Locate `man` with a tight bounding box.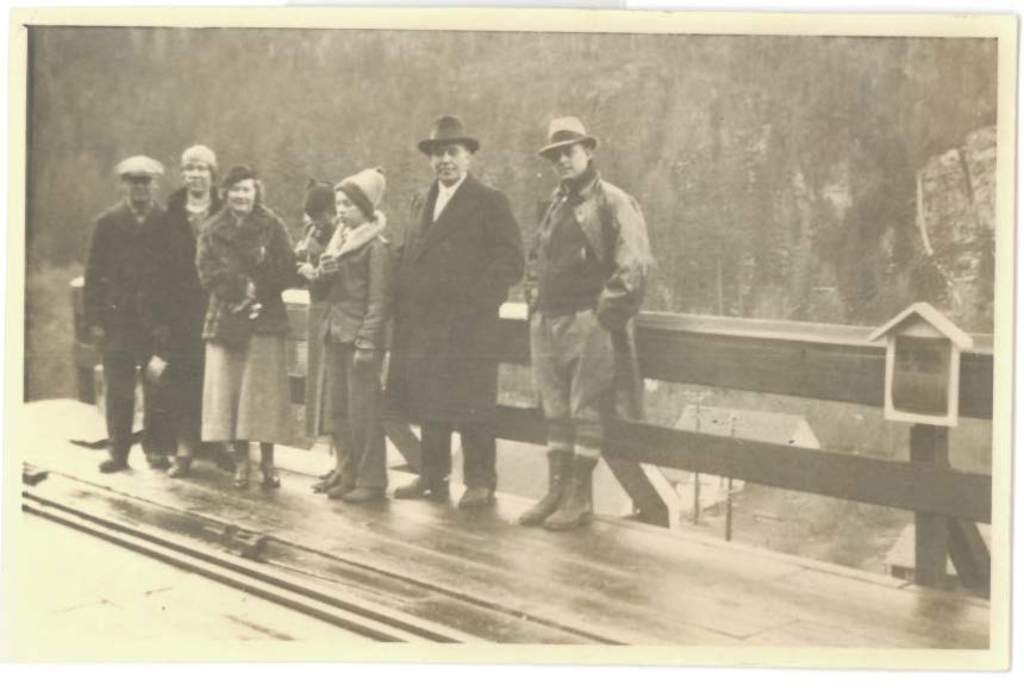
86,154,176,469.
